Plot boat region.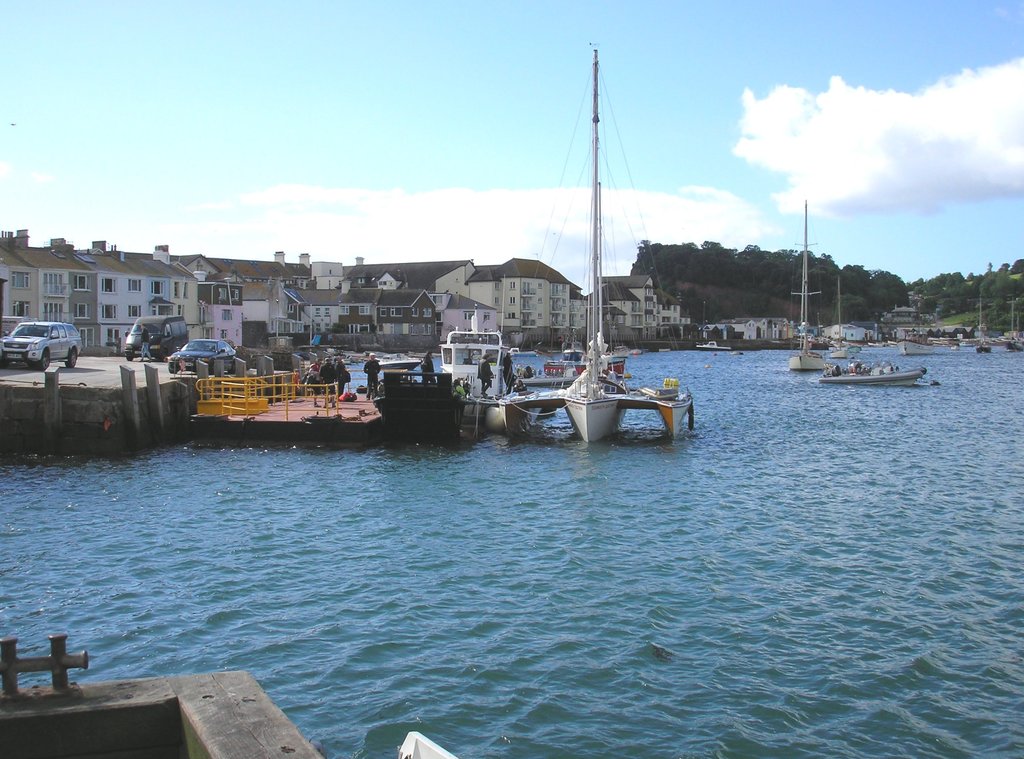
Plotted at bbox=(827, 344, 852, 358).
